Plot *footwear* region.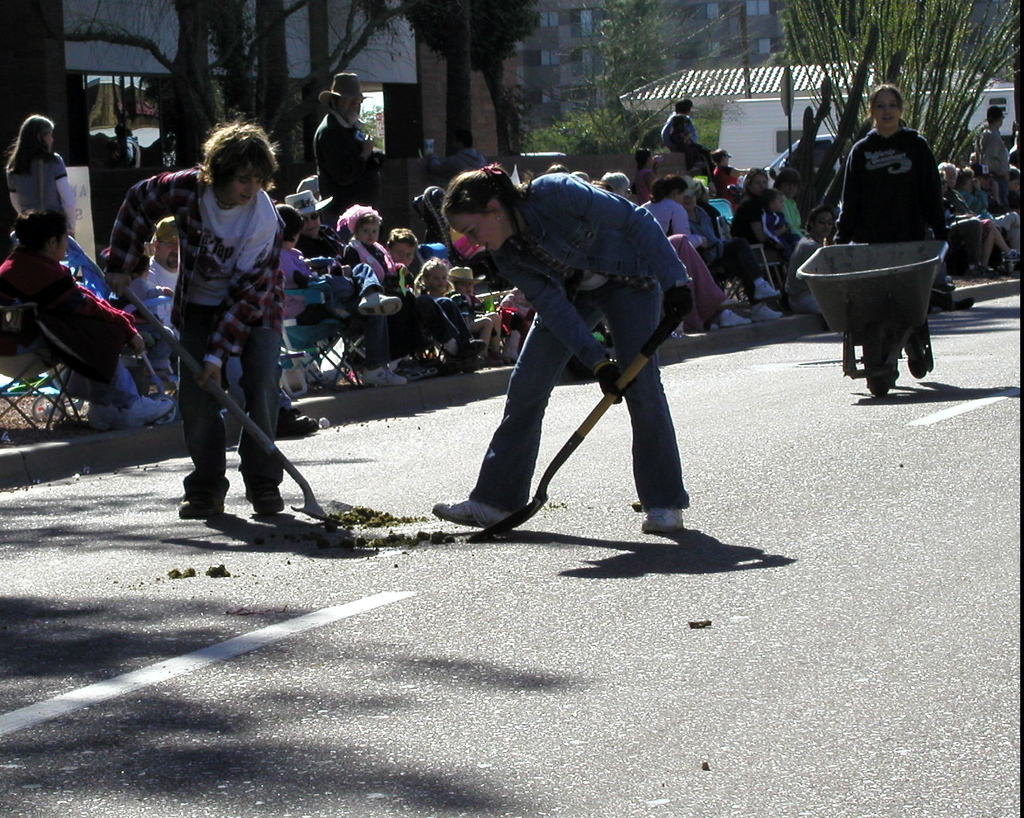
Plotted at locate(953, 298, 973, 310).
